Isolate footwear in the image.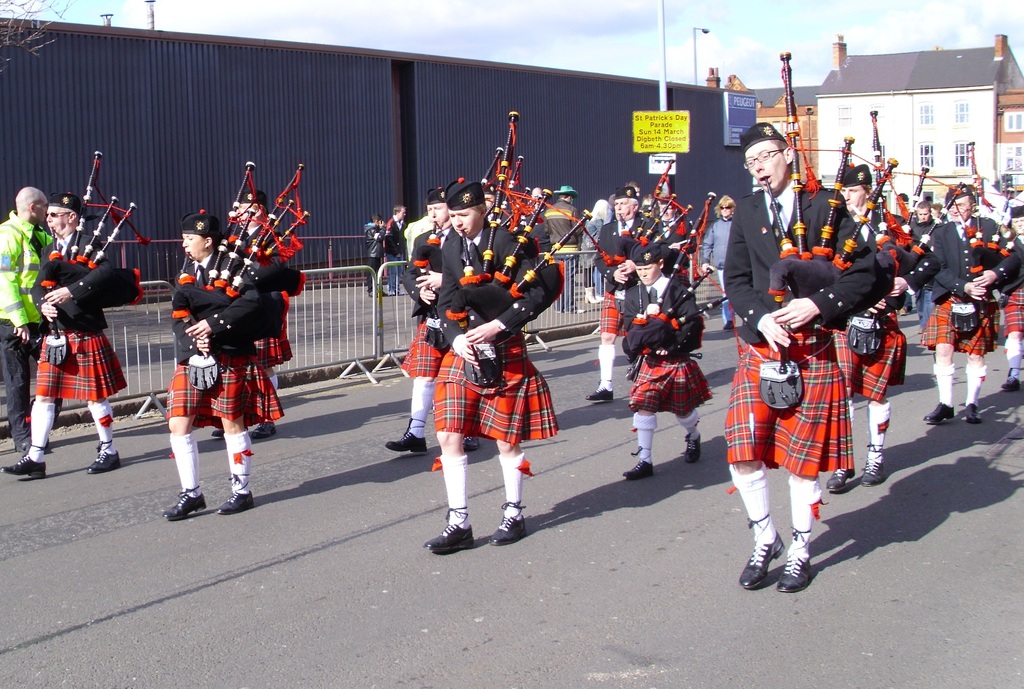
Isolated region: box=[587, 379, 611, 404].
